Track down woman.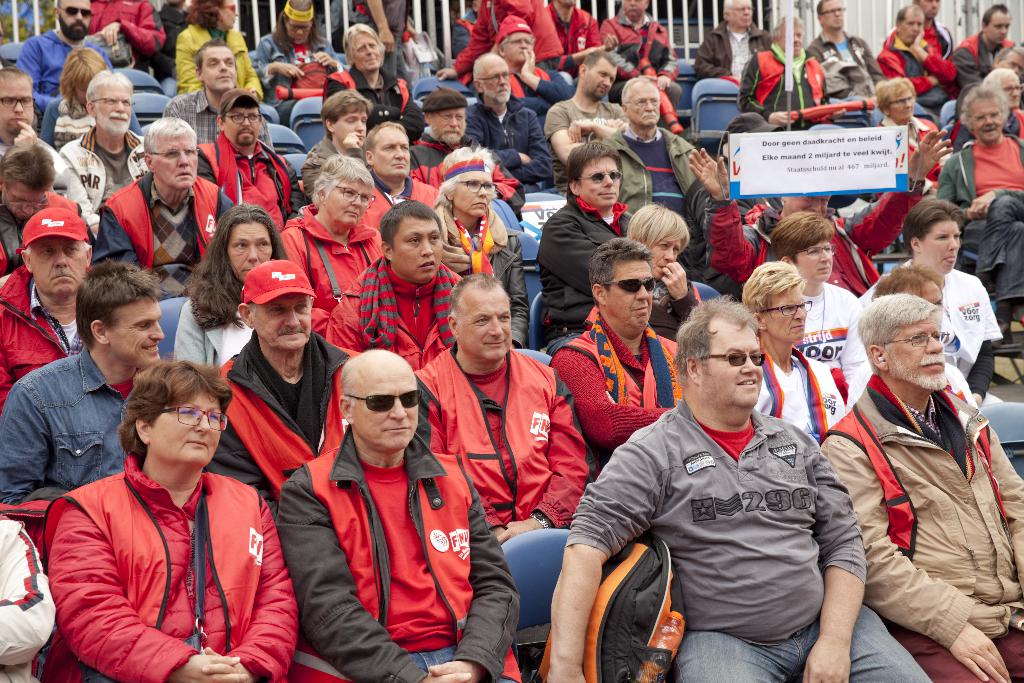
Tracked to 874 78 948 183.
